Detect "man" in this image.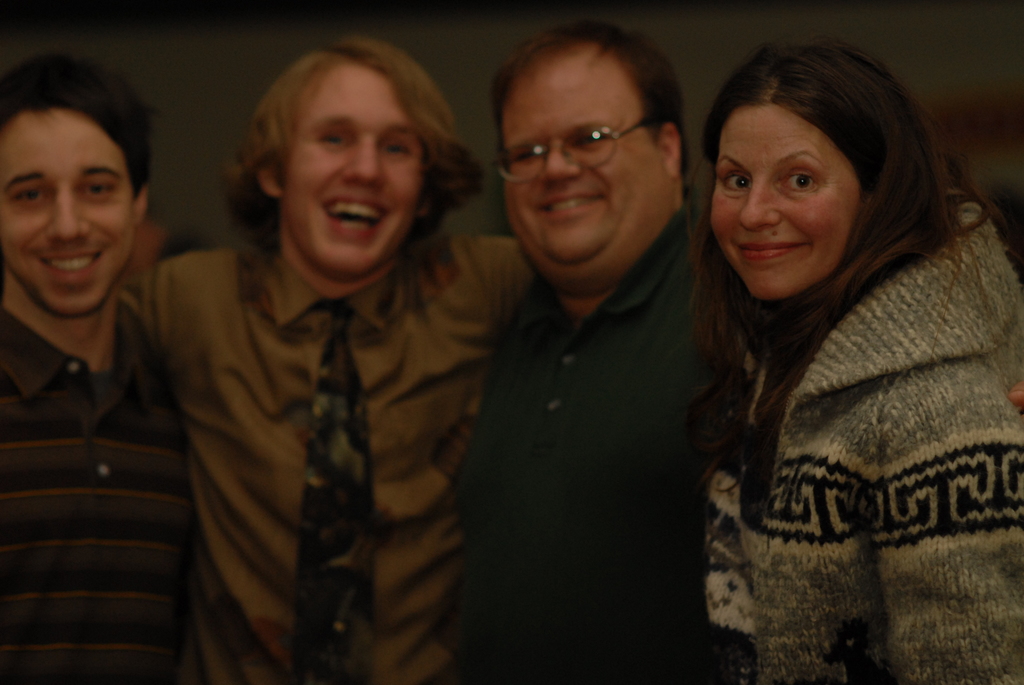
Detection: box=[0, 51, 198, 684].
